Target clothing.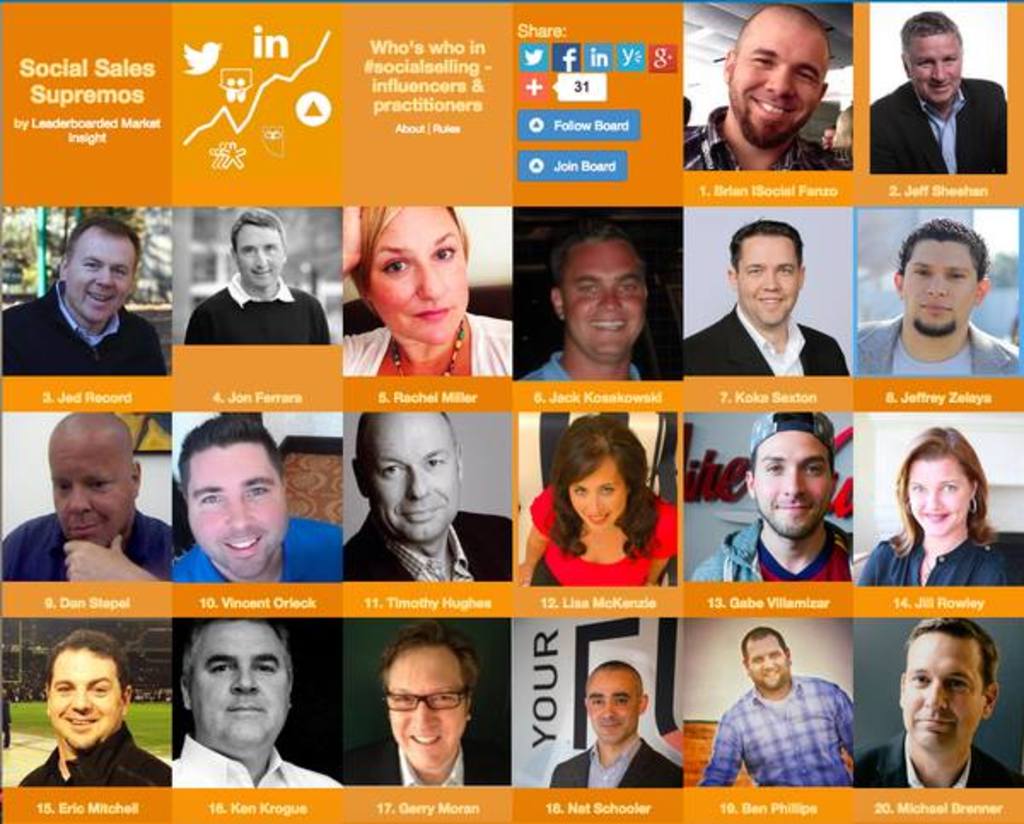
Target region: [x1=176, y1=524, x2=340, y2=585].
